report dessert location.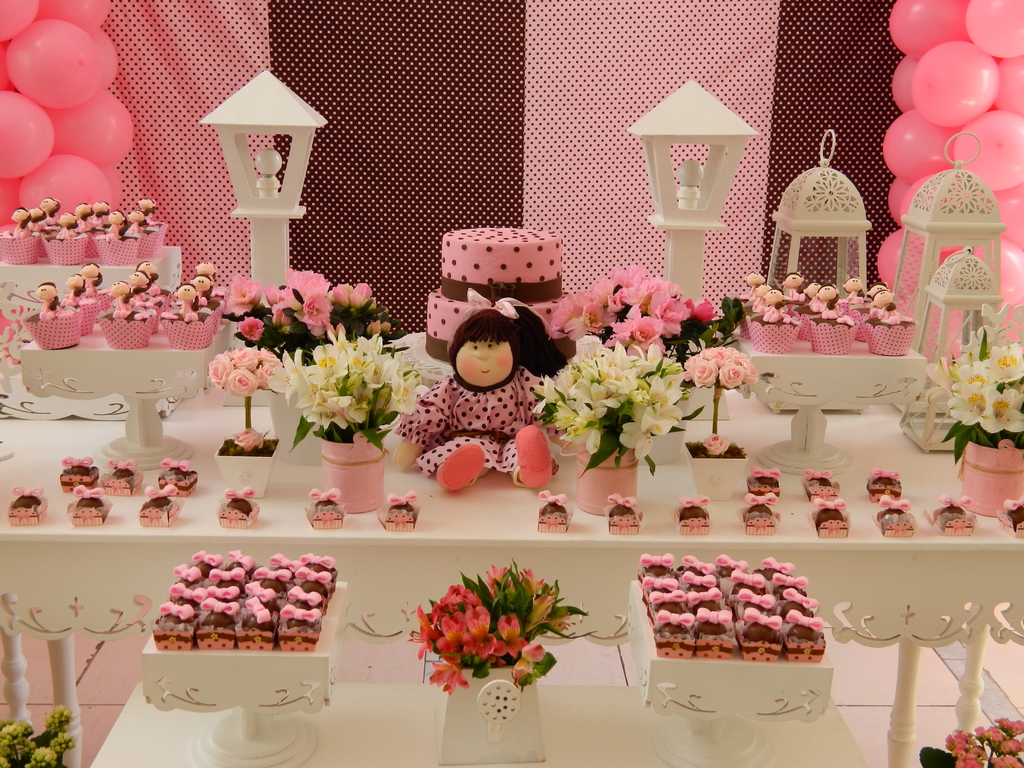
Report: 104, 458, 145, 490.
